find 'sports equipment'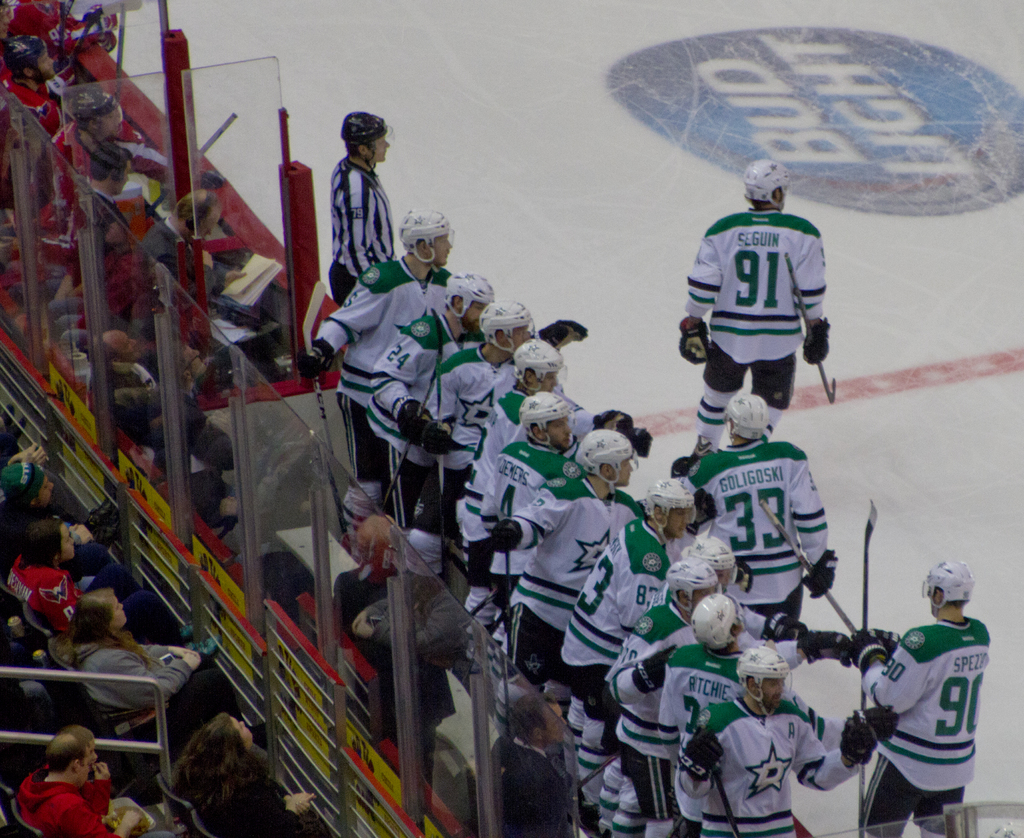
<bbox>298, 280, 333, 455</bbox>
